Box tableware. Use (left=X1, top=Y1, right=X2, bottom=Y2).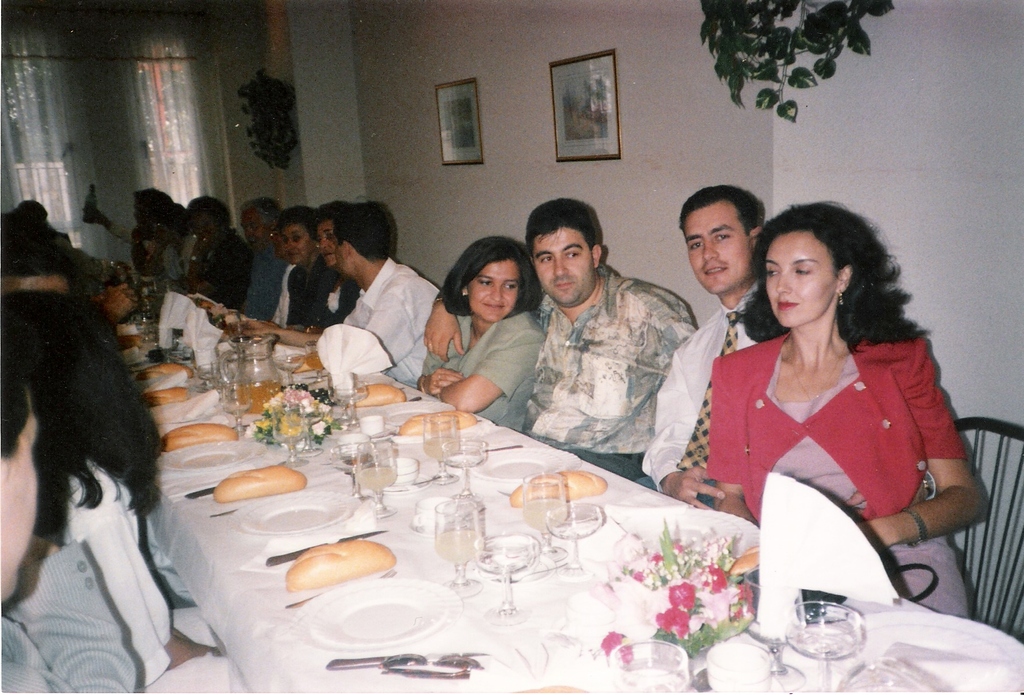
(left=268, top=526, right=392, bottom=570).
